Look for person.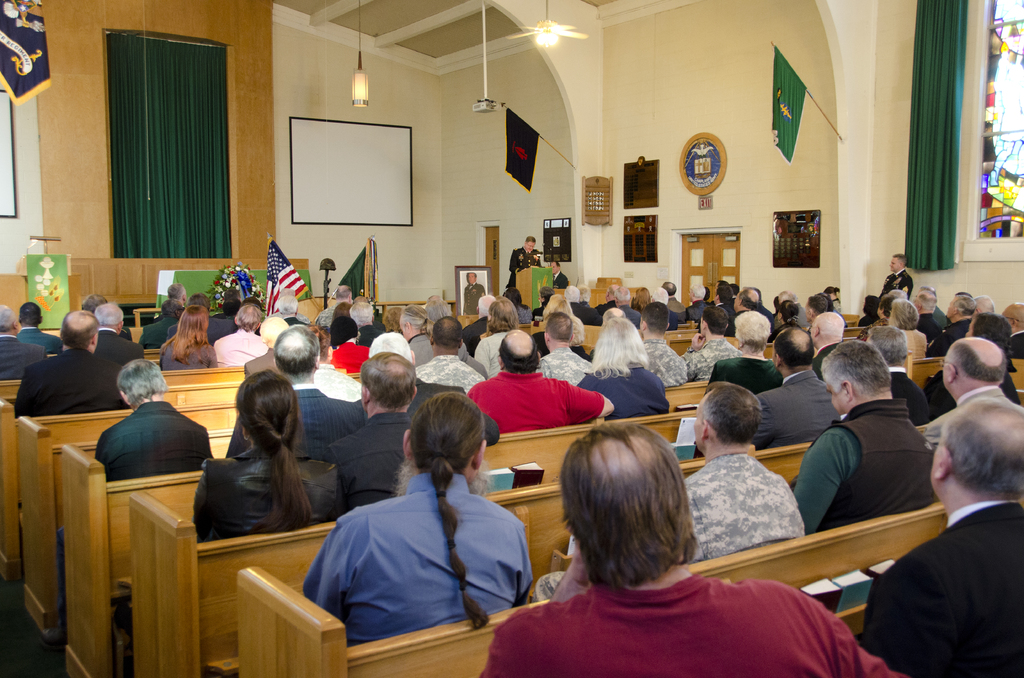
Found: box=[701, 277, 728, 327].
